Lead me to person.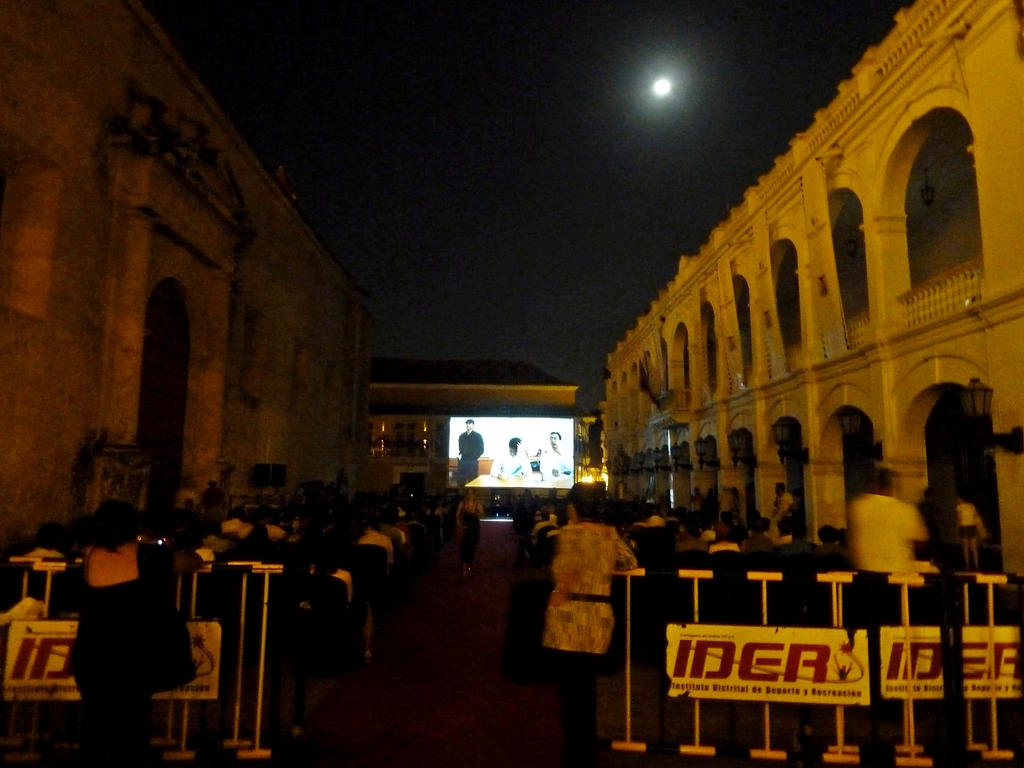
Lead to pyautogui.locateOnScreen(530, 429, 573, 479).
